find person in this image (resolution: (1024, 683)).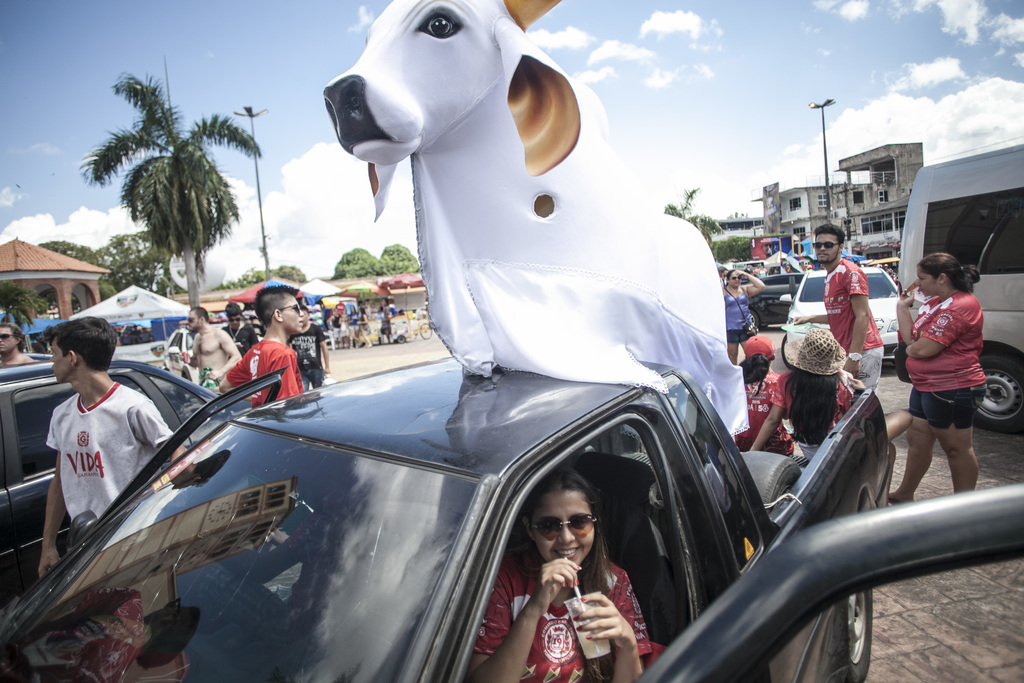
select_region(378, 298, 397, 349).
